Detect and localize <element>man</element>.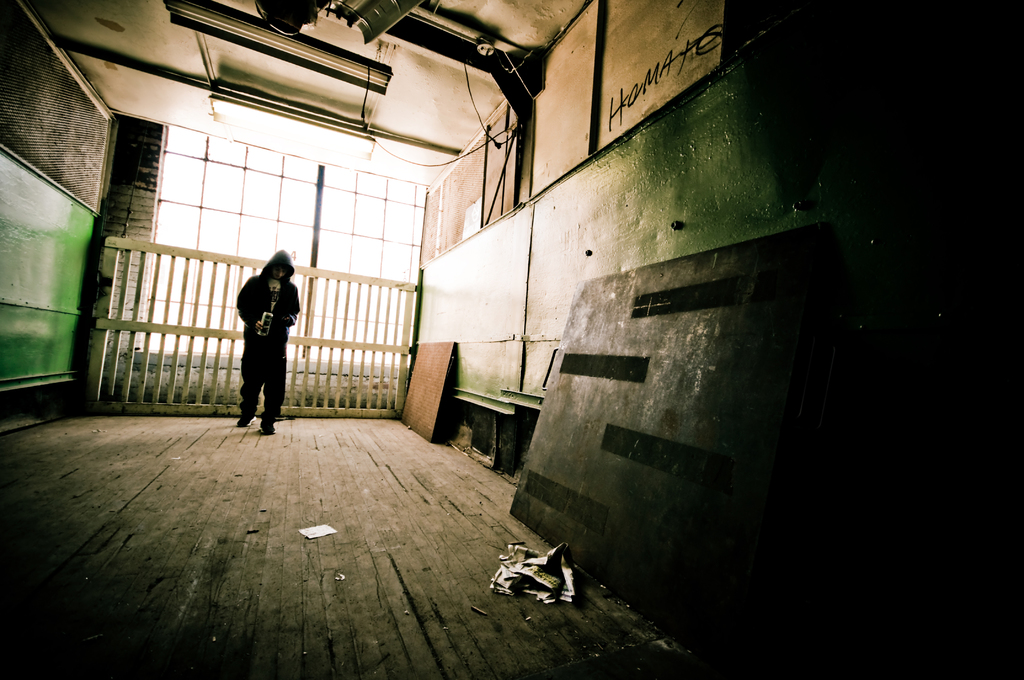
Localized at [215,245,297,438].
